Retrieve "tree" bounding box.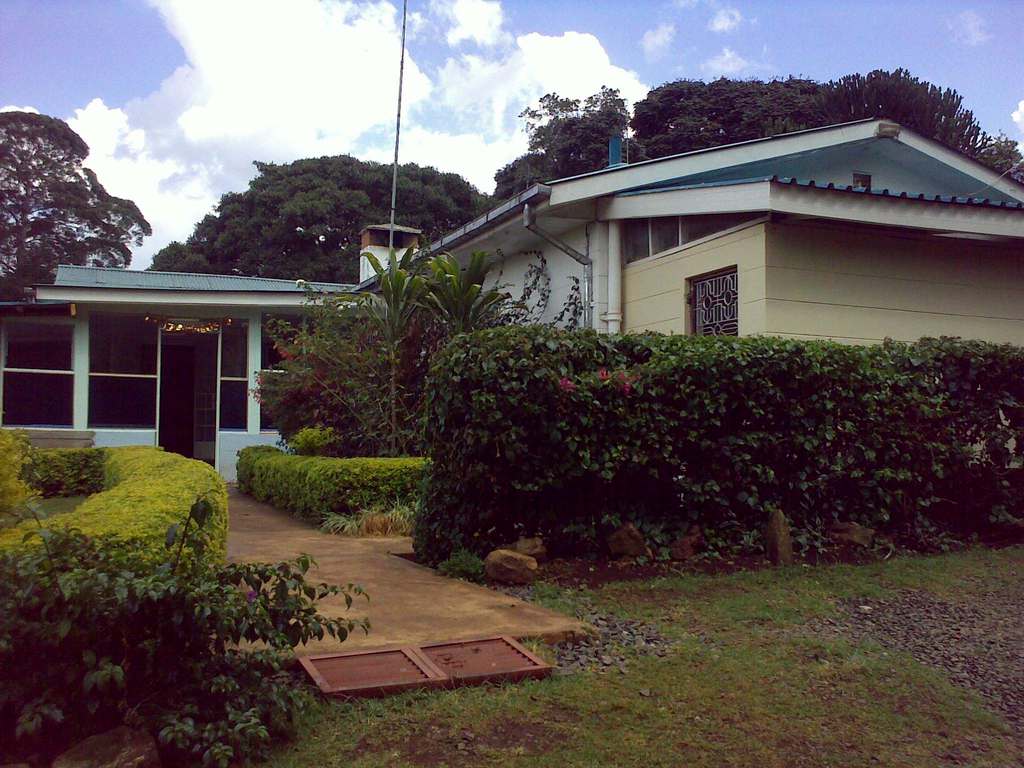
Bounding box: (404,249,495,331).
